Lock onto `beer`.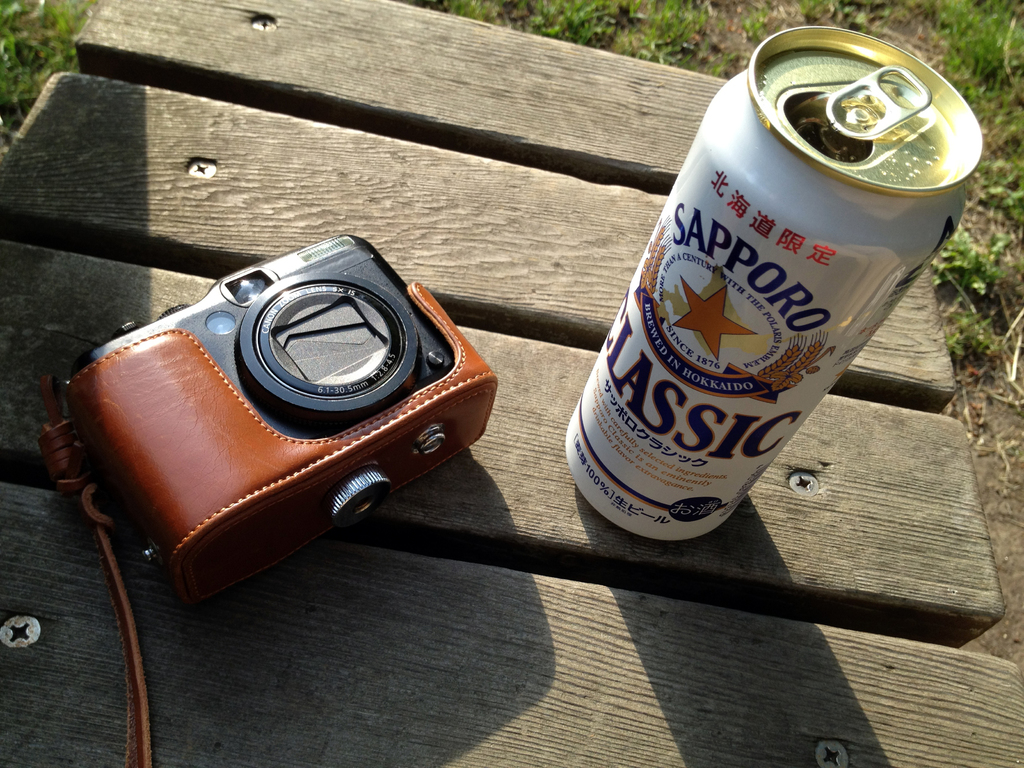
Locked: rect(564, 28, 984, 543).
